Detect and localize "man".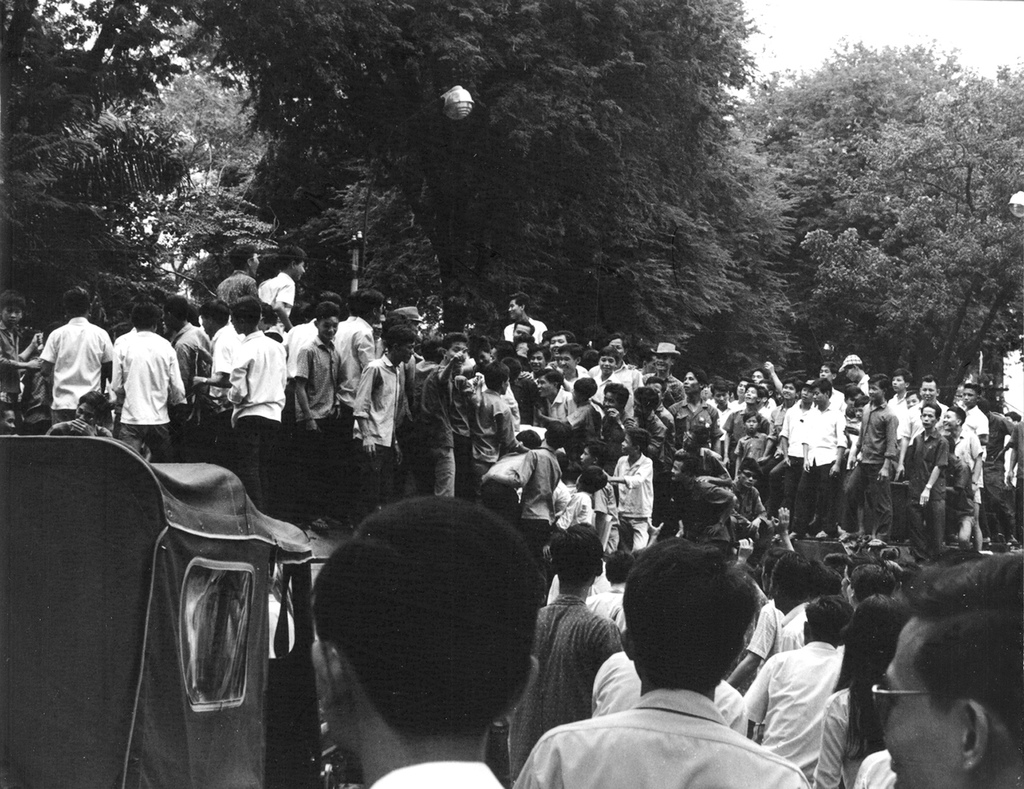
Localized at <bbox>545, 328, 570, 359</bbox>.
